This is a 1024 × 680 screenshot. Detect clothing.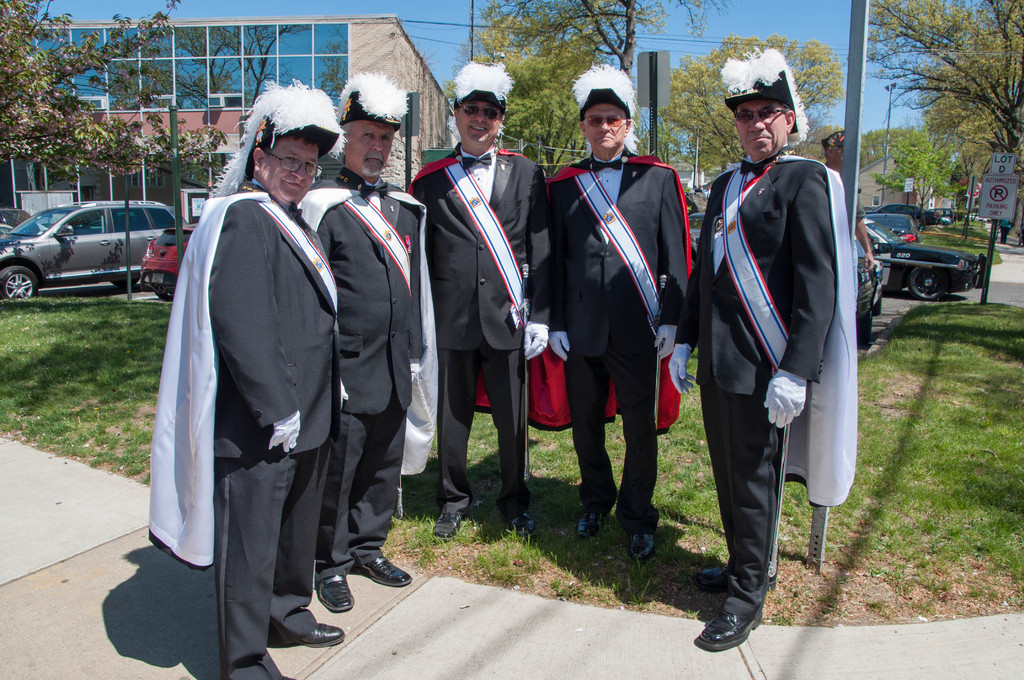
region(678, 154, 852, 615).
